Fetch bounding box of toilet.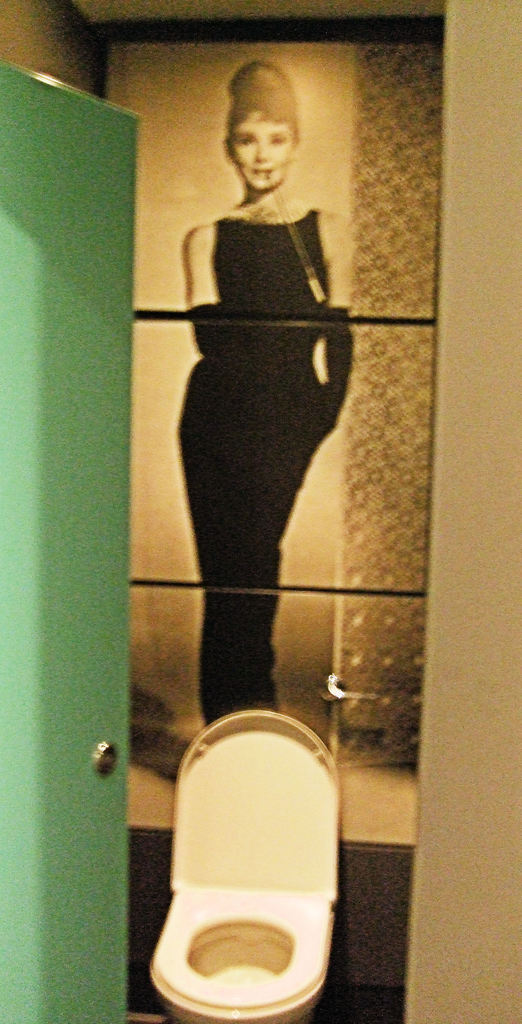
Bbox: BBox(127, 681, 362, 1023).
